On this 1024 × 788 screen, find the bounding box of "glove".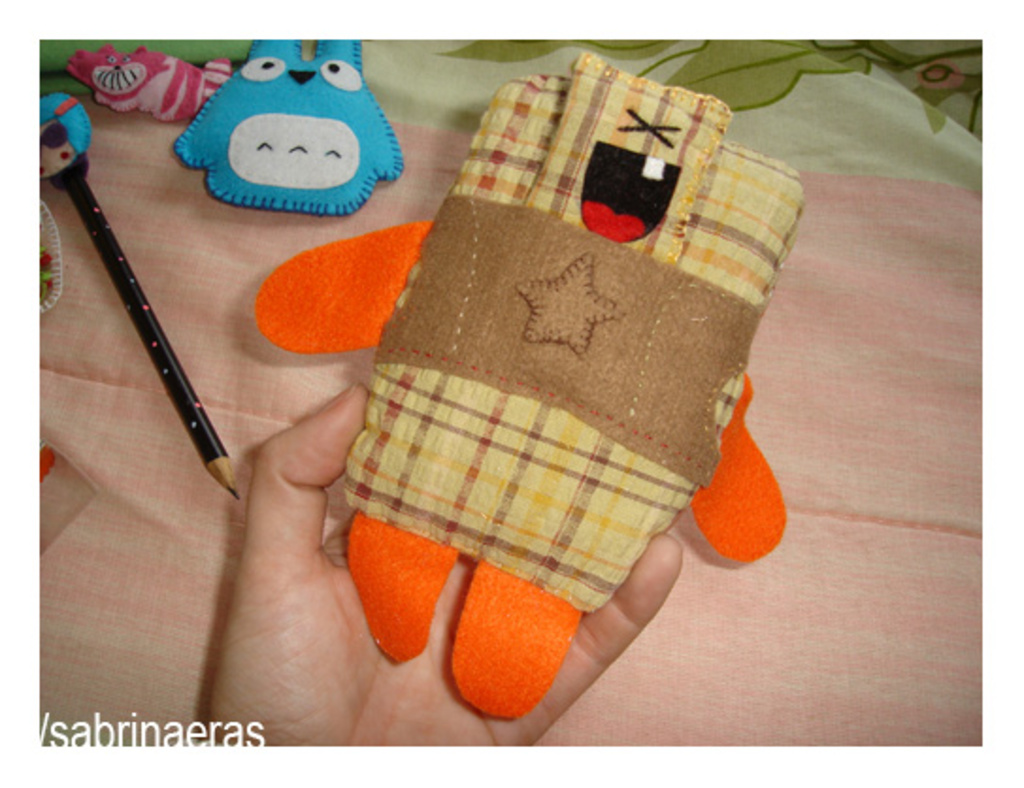
Bounding box: 256, 49, 817, 713.
